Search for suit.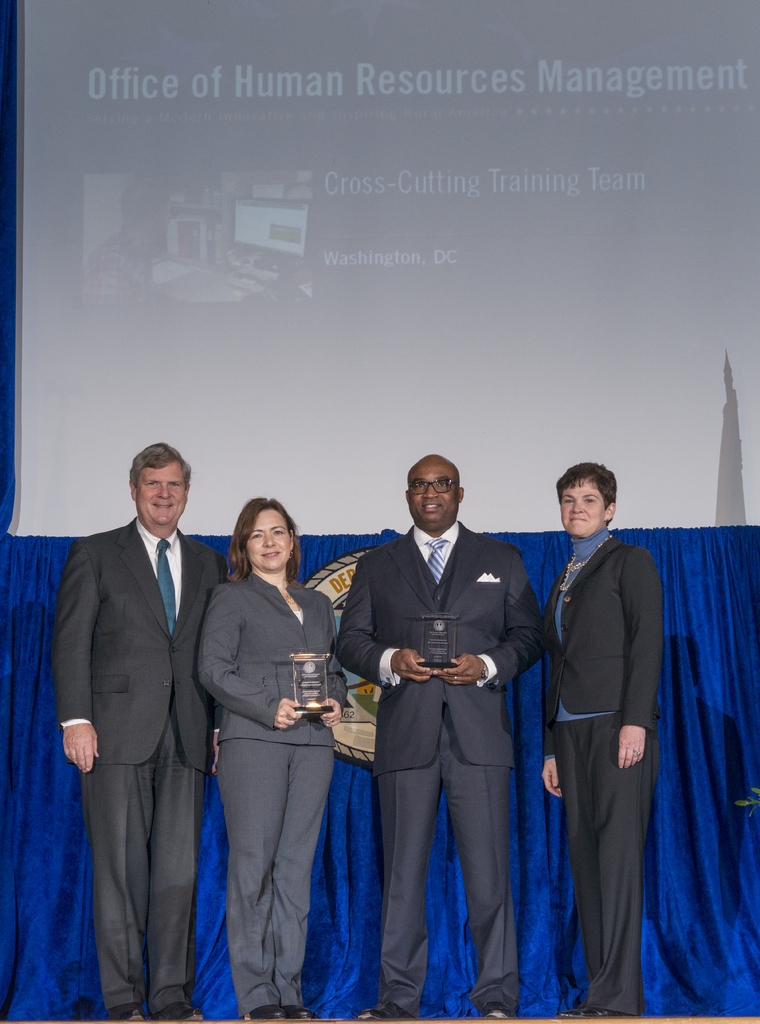
Found at x1=194, y1=566, x2=334, y2=1011.
